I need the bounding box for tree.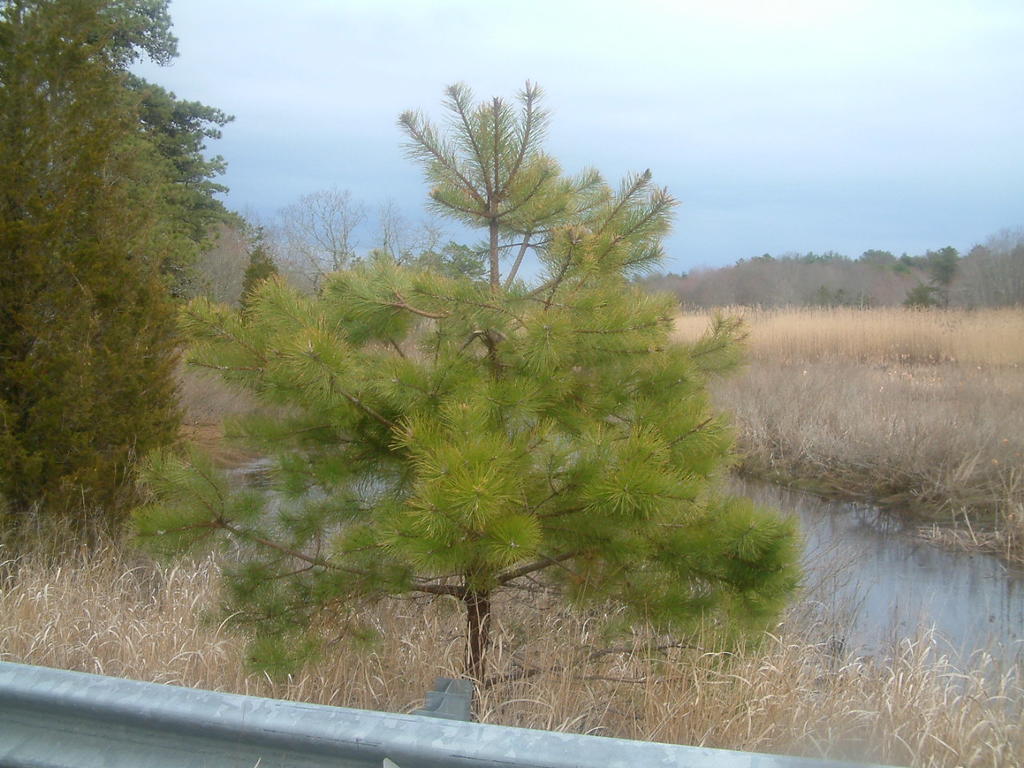
Here it is: {"x1": 237, "y1": 228, "x2": 278, "y2": 326}.
